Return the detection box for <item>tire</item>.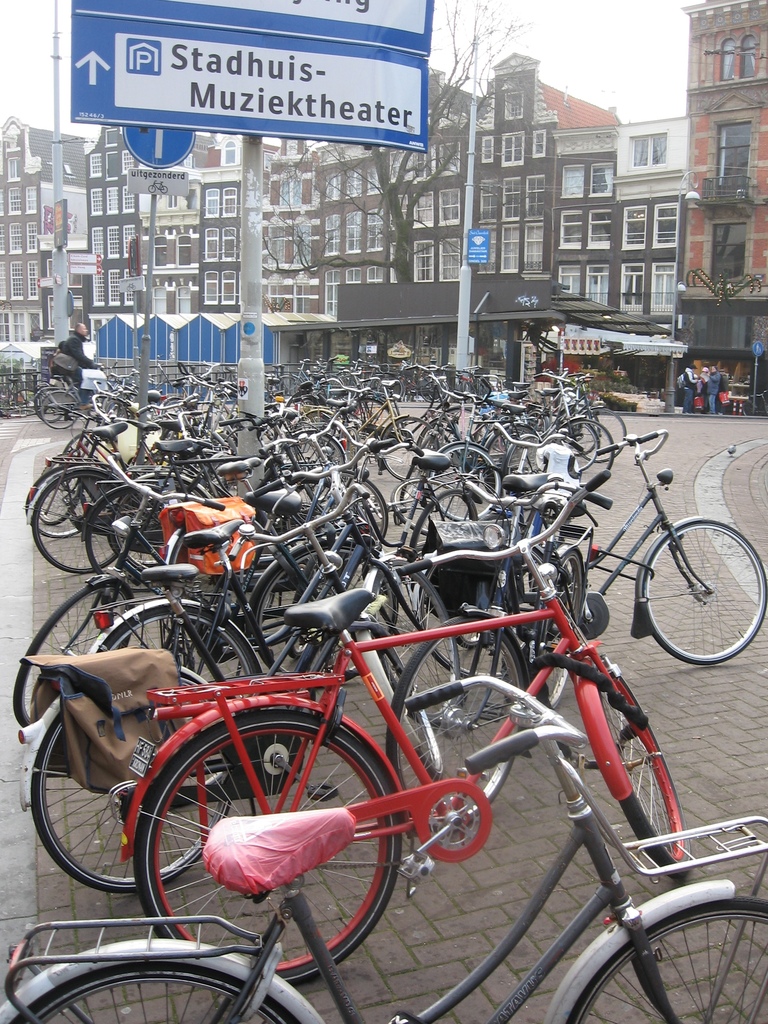
557:895:767:1023.
